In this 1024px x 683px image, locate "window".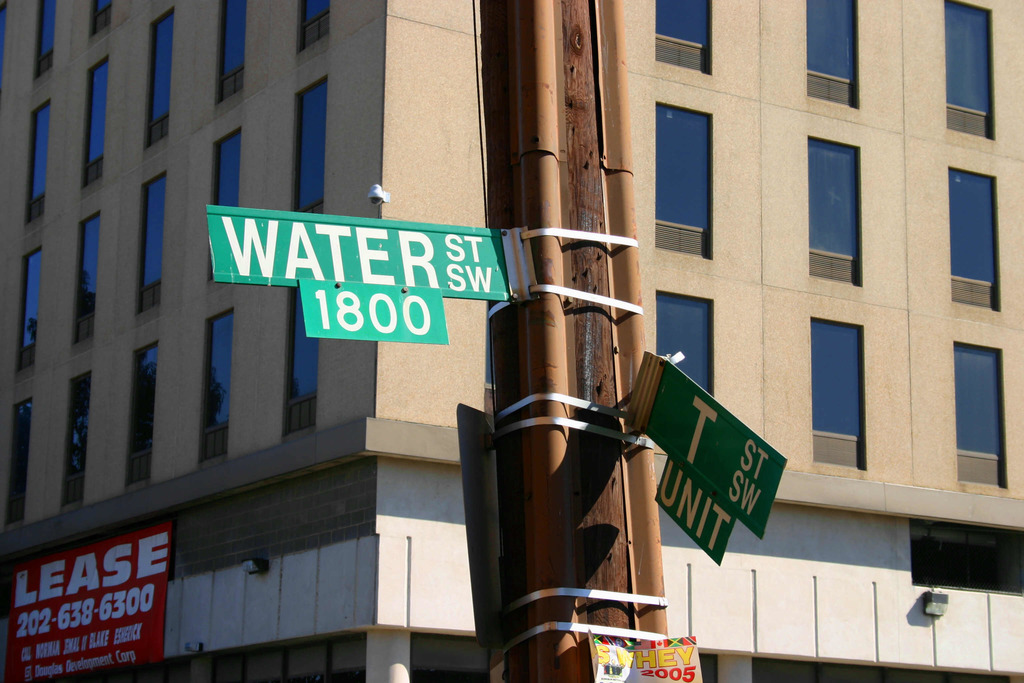
Bounding box: x1=200, y1=308, x2=231, y2=465.
